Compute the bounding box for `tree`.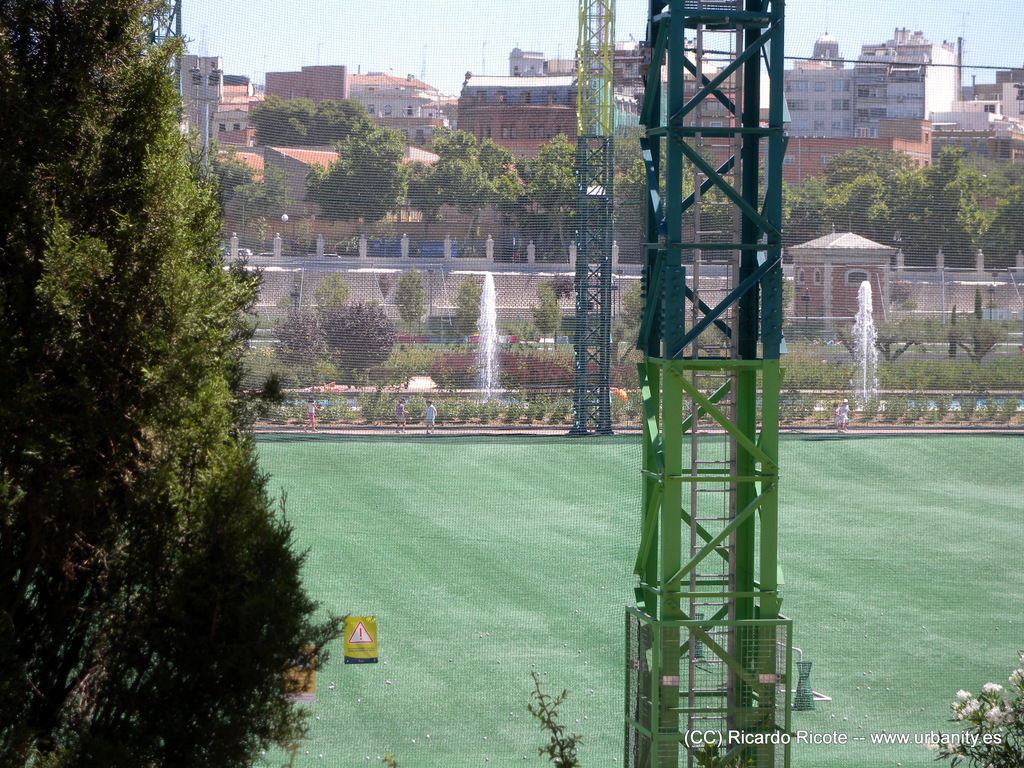
bbox(230, 158, 295, 284).
